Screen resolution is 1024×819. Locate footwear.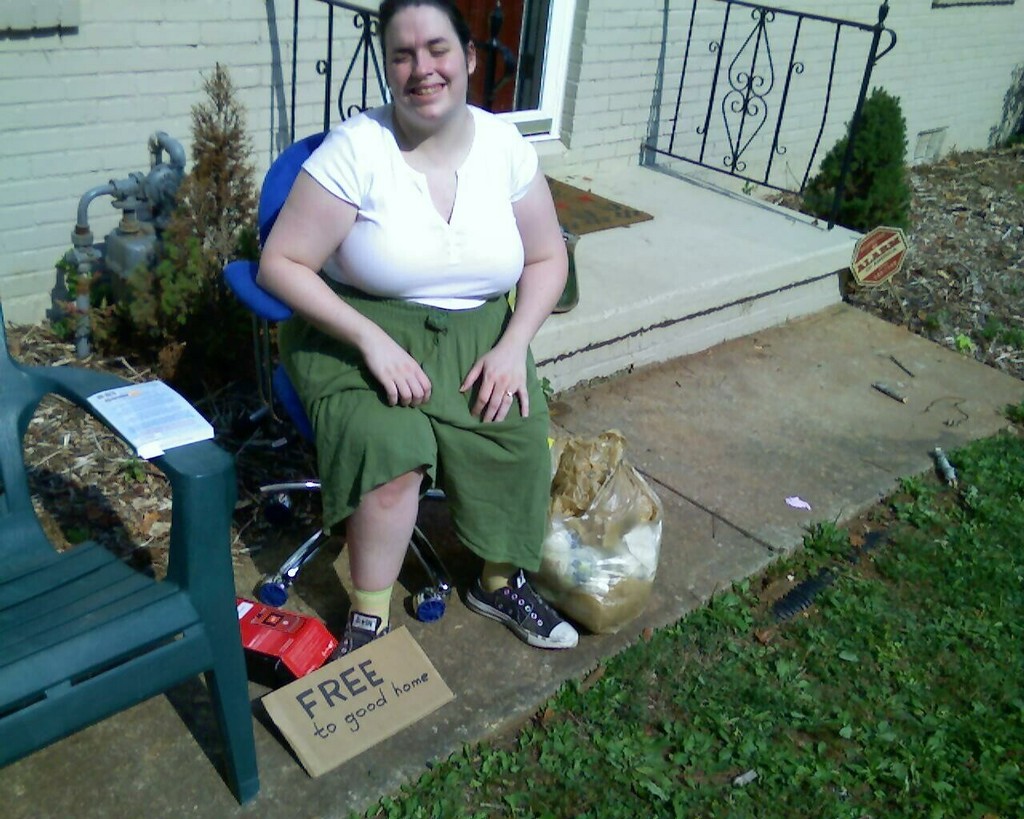
crop(329, 611, 398, 665).
